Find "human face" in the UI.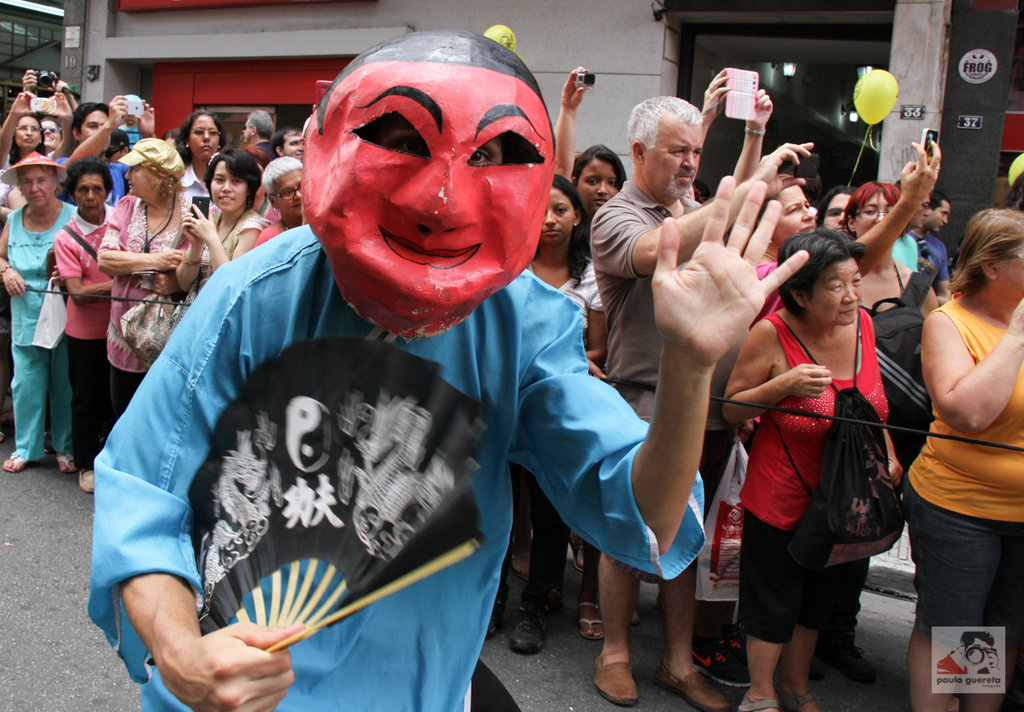
UI element at bbox=[213, 169, 252, 218].
